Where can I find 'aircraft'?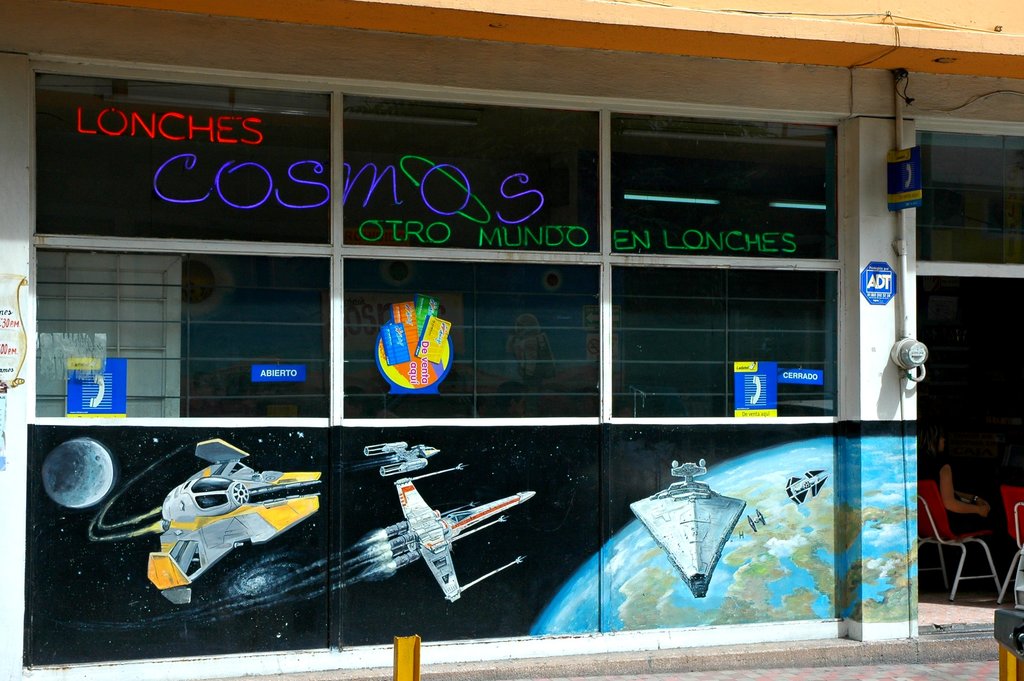
You can find it at region(369, 441, 449, 471).
